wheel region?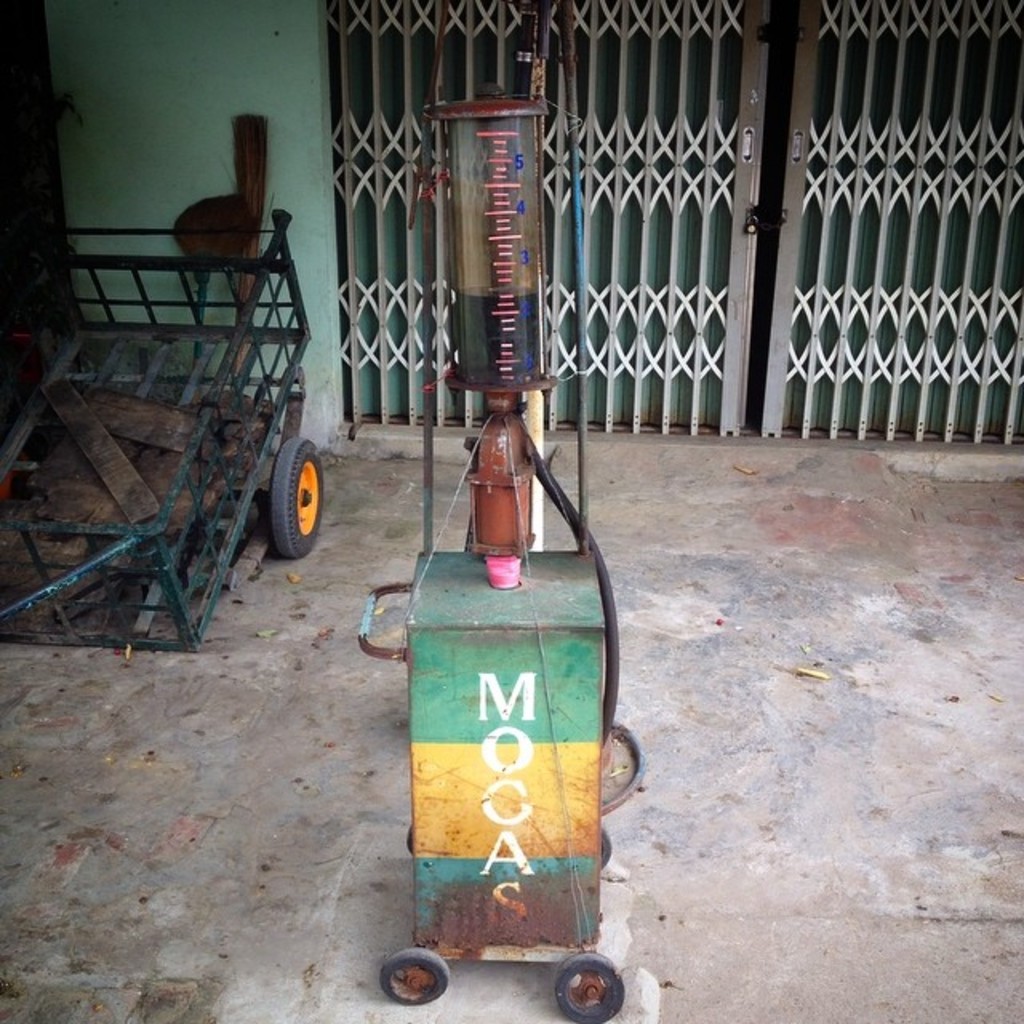
[373, 946, 459, 1006]
